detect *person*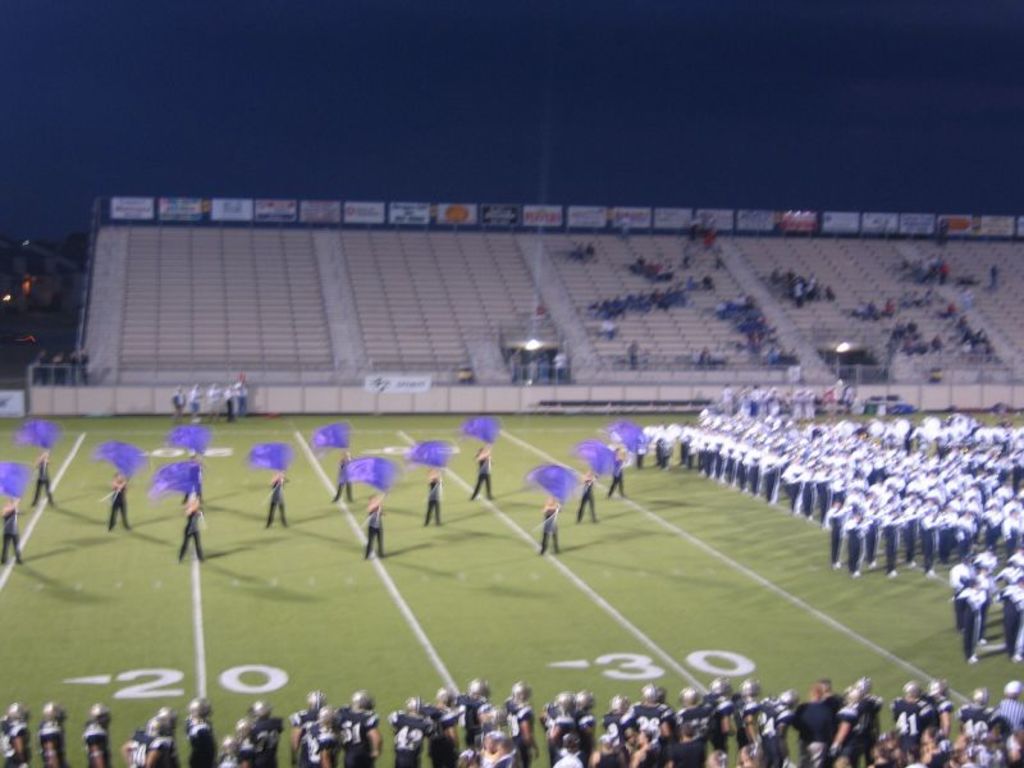
bbox=[221, 381, 234, 430]
